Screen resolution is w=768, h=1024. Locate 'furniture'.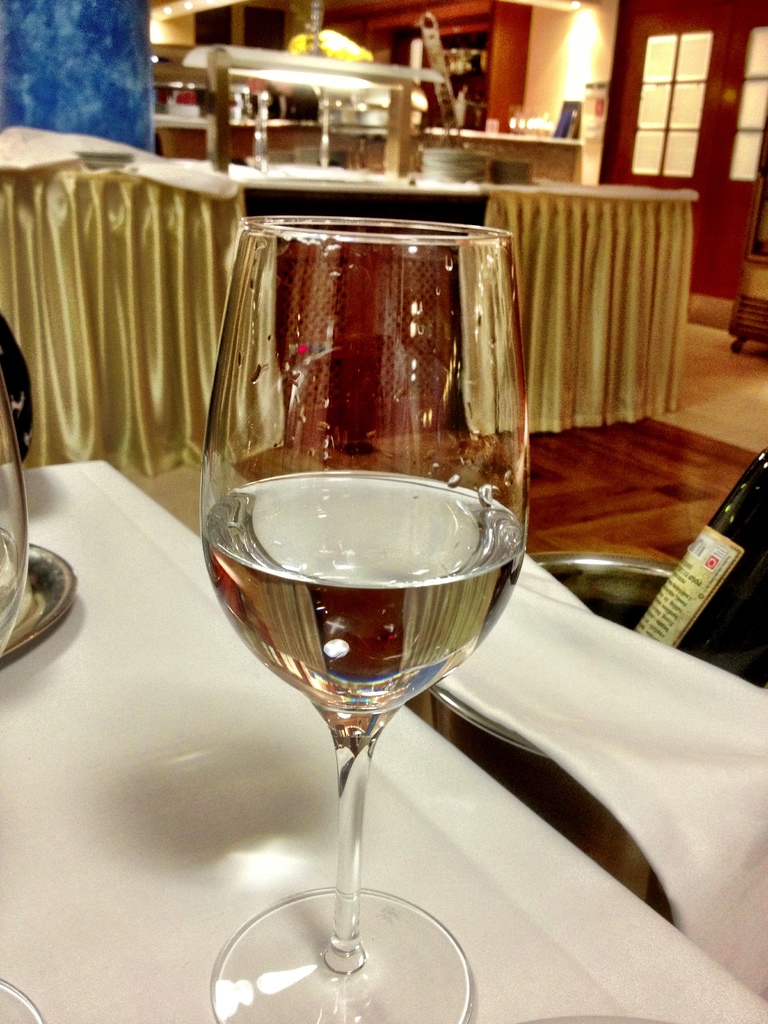
l=0, t=42, r=697, b=476.
